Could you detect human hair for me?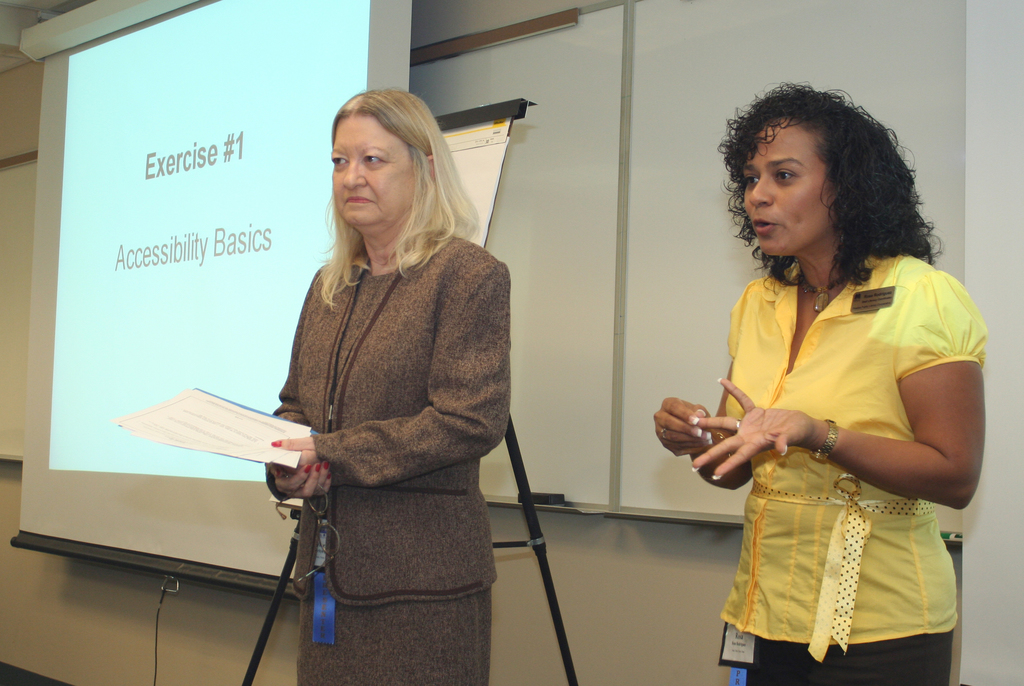
Detection result: l=319, t=85, r=481, b=307.
